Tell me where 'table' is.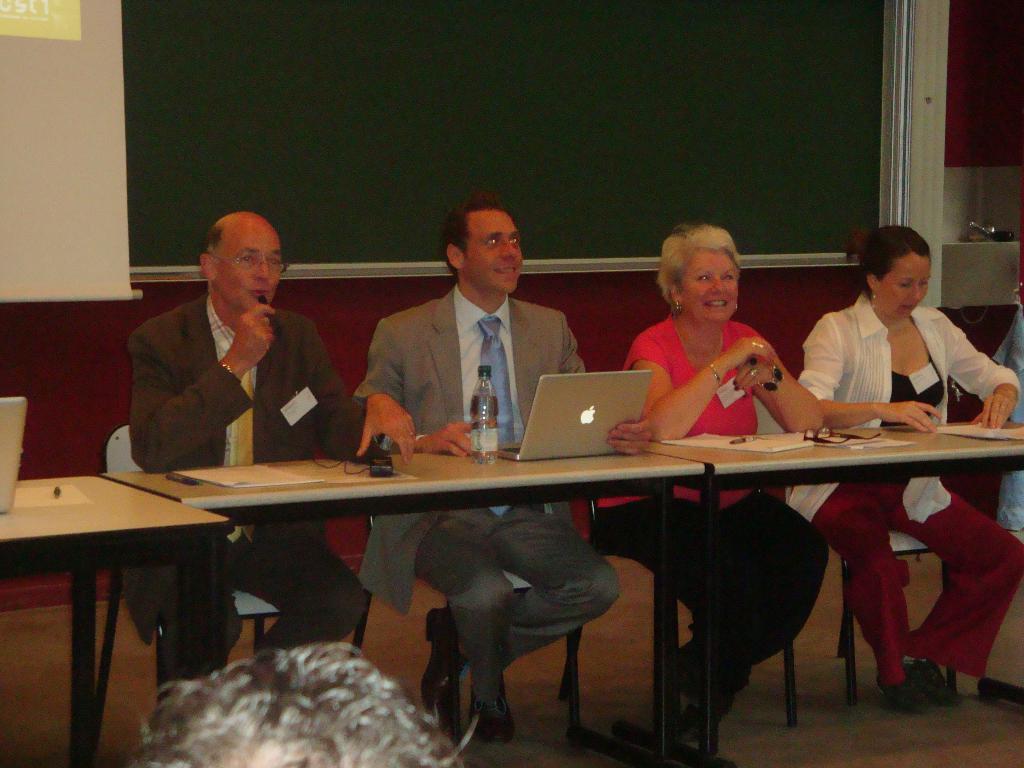
'table' is at <box>648,424,1023,750</box>.
